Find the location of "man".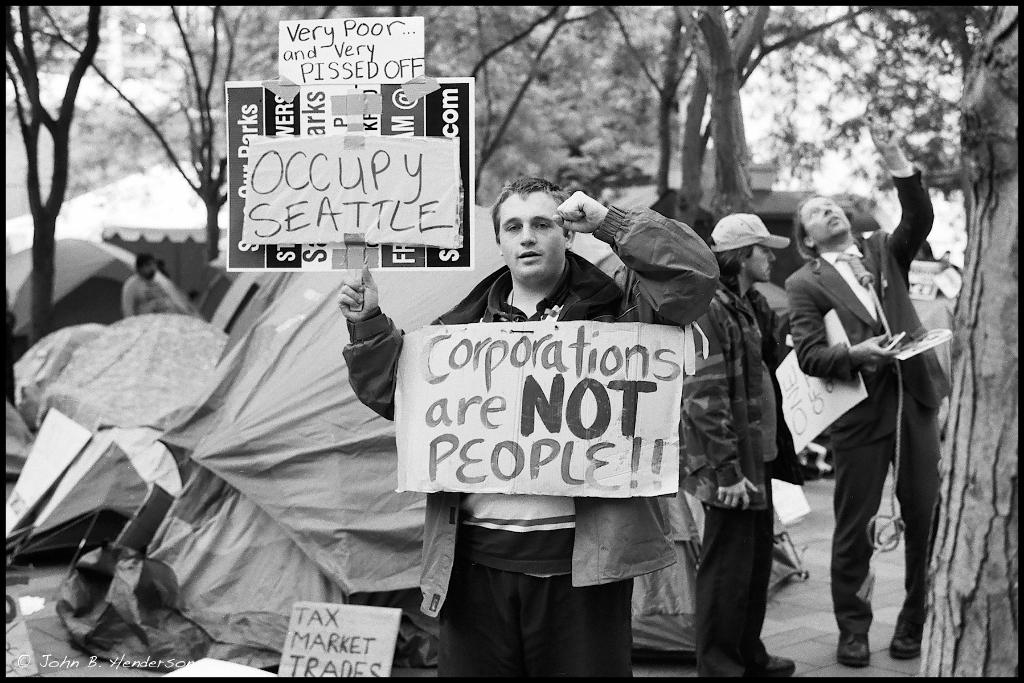
Location: bbox=[671, 215, 800, 682].
